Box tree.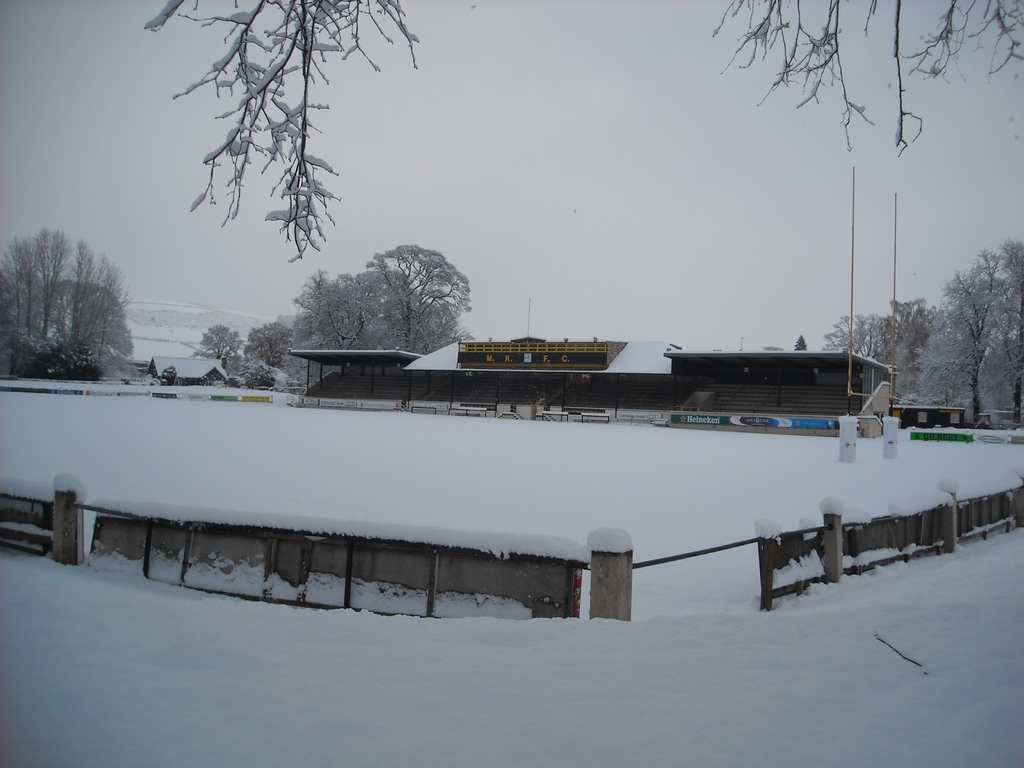
[left=710, top=0, right=1023, bottom=160].
